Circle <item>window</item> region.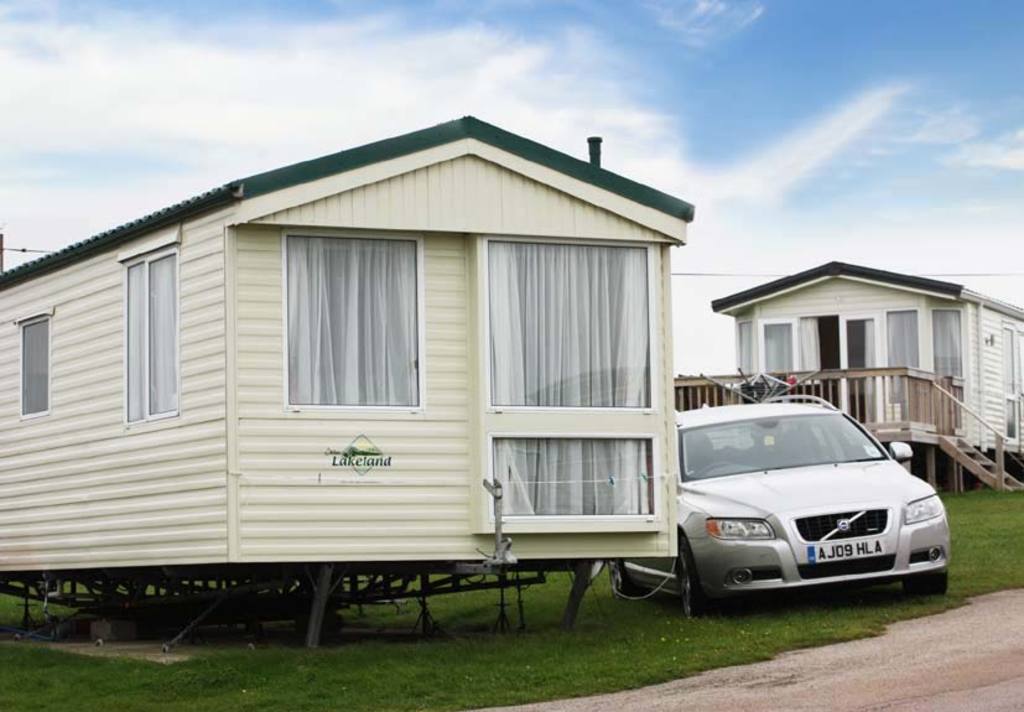
Region: [left=15, top=302, right=52, bottom=417].
